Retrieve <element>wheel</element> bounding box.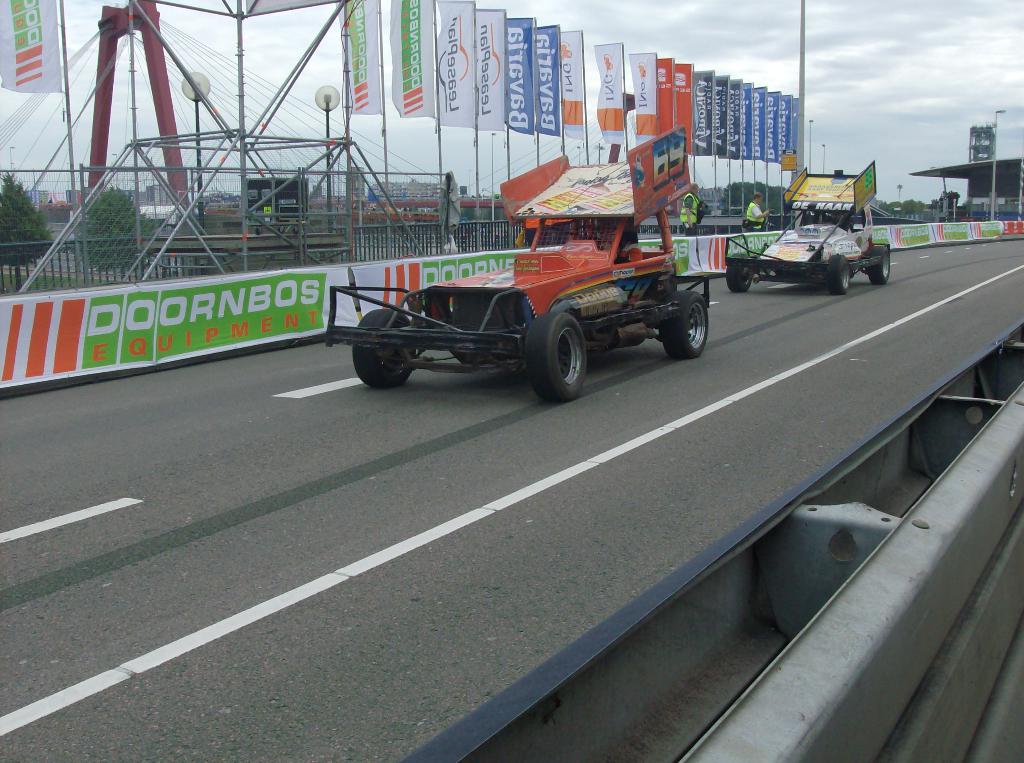
Bounding box: [865,247,894,286].
